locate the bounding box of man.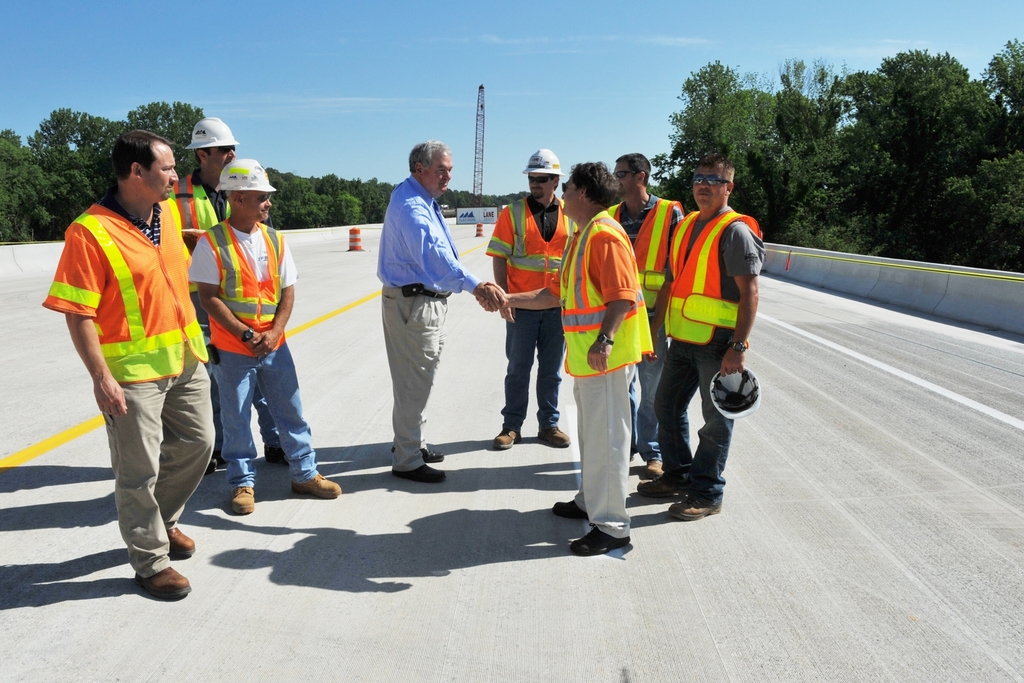
Bounding box: {"x1": 483, "y1": 151, "x2": 687, "y2": 462}.
